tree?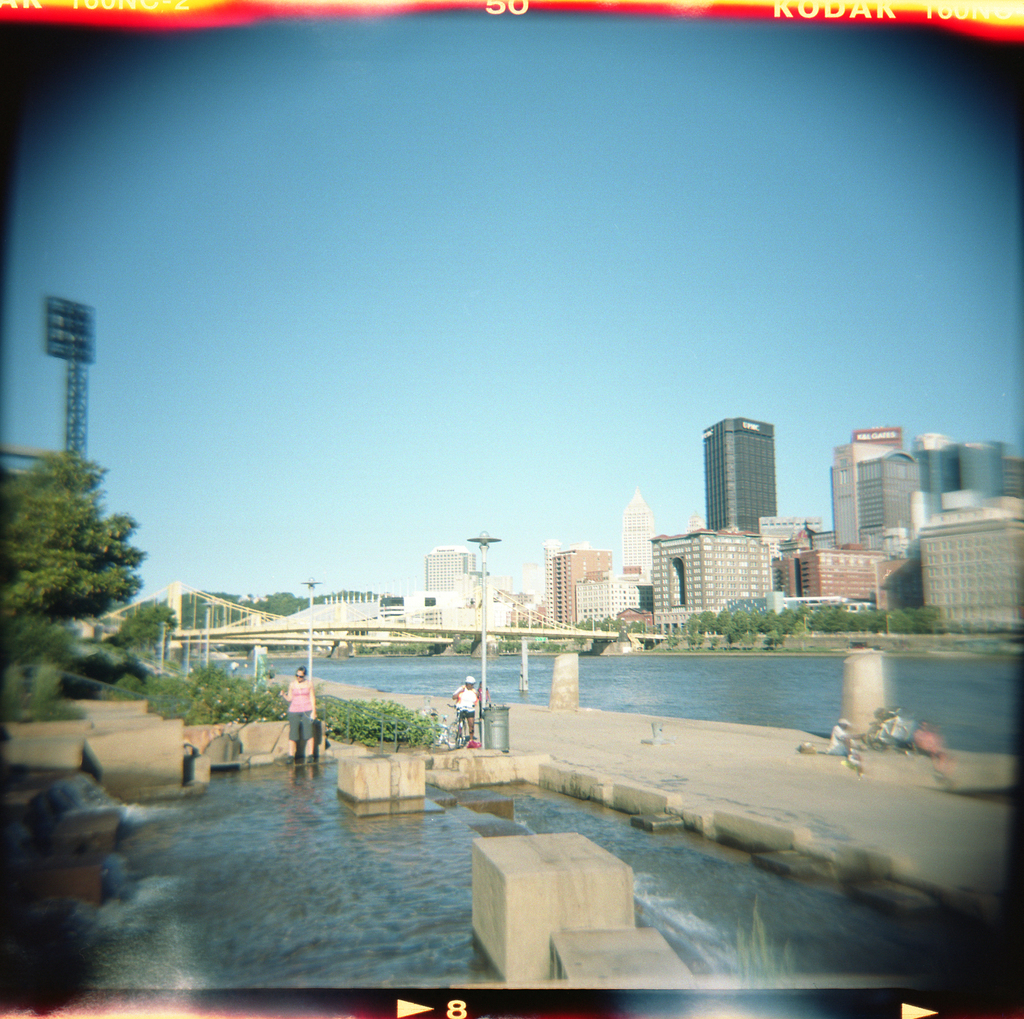
(left=4, top=409, right=150, bottom=721)
